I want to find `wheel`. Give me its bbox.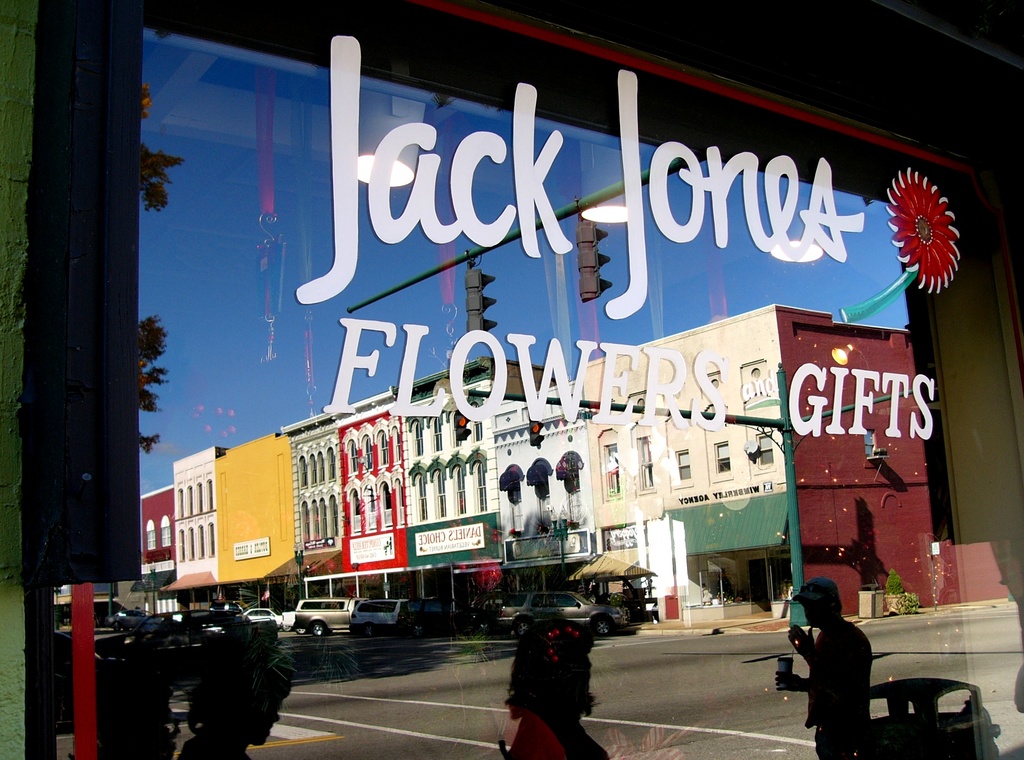
(left=308, top=620, right=326, bottom=640).
